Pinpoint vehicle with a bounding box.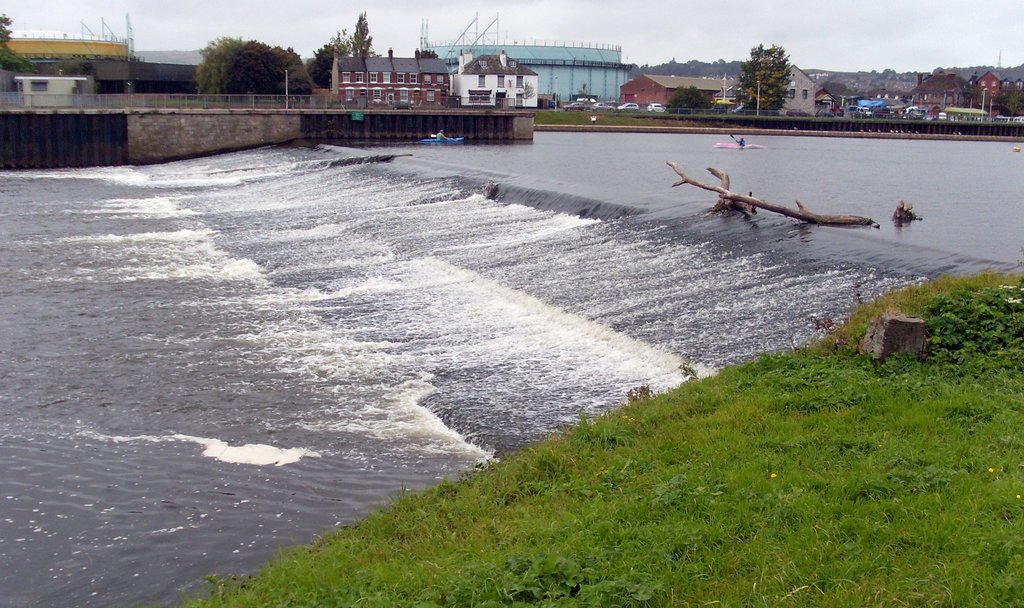
pyautogui.locateOnScreen(590, 97, 615, 107).
